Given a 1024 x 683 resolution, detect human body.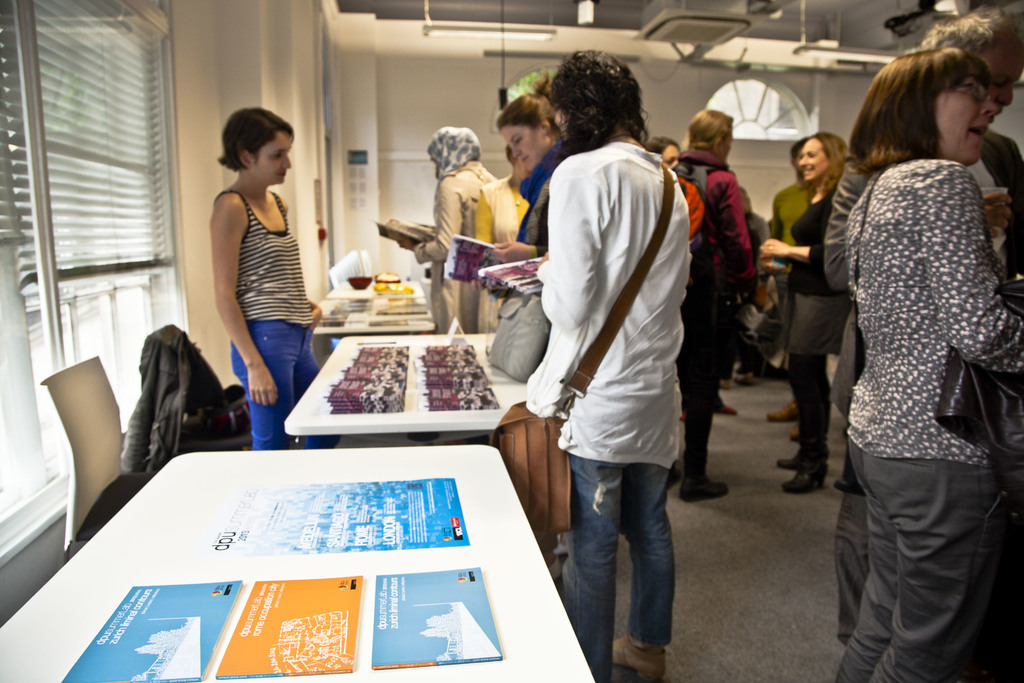
(393, 126, 497, 336).
